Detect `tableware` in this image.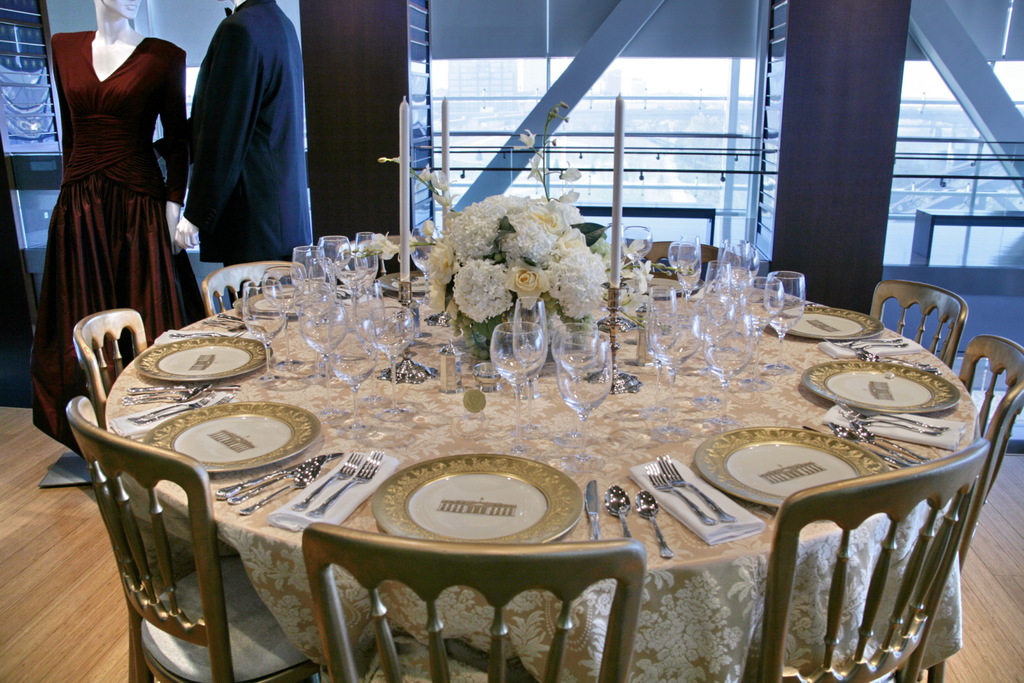
Detection: 140/335/268/383.
